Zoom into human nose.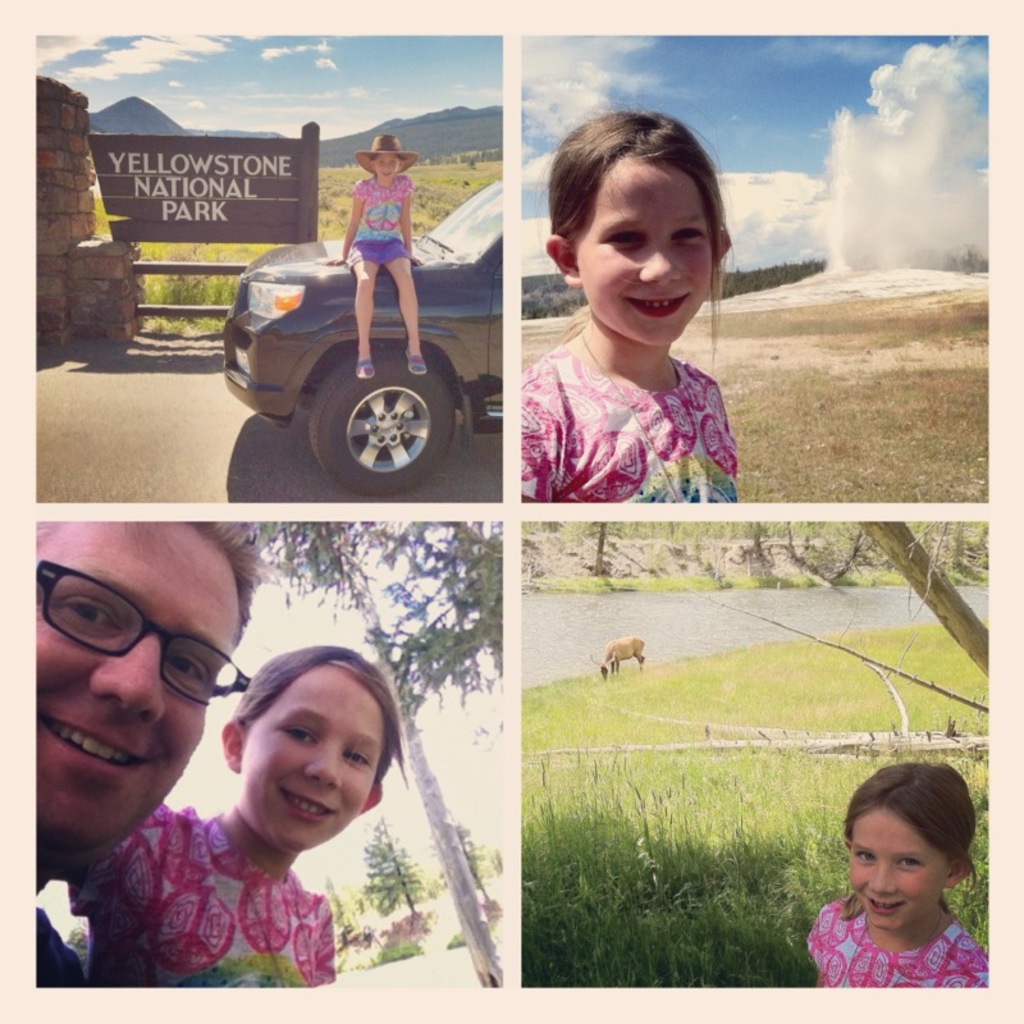
Zoom target: 636 239 687 284.
